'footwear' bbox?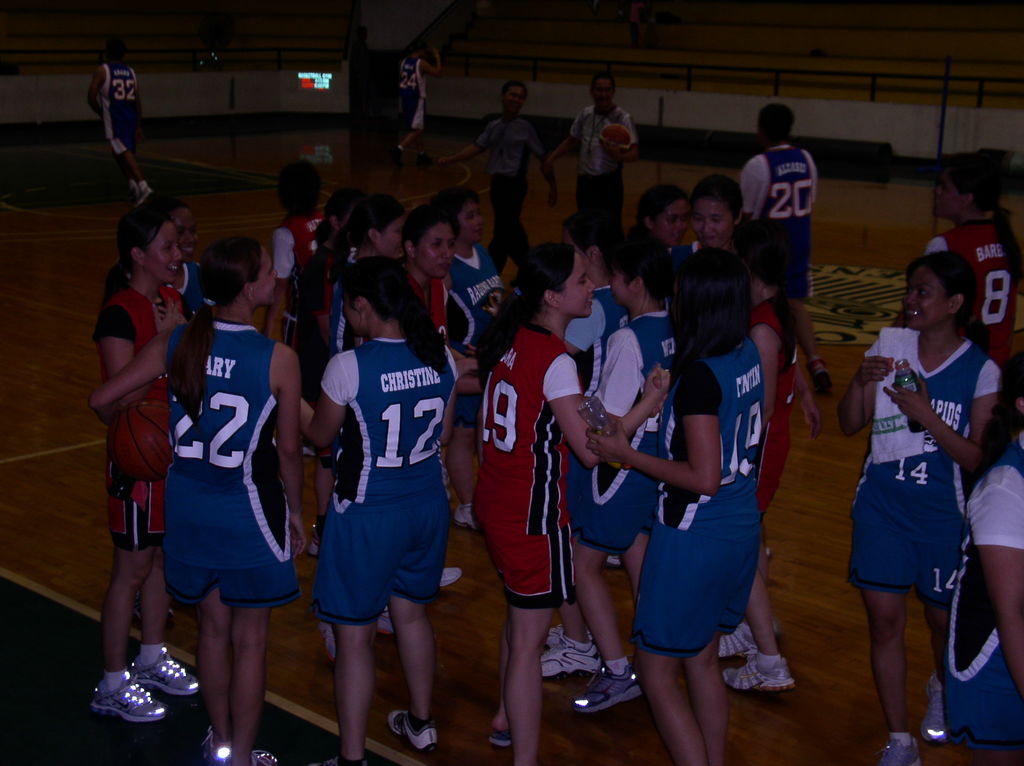
bbox=[393, 146, 404, 162]
